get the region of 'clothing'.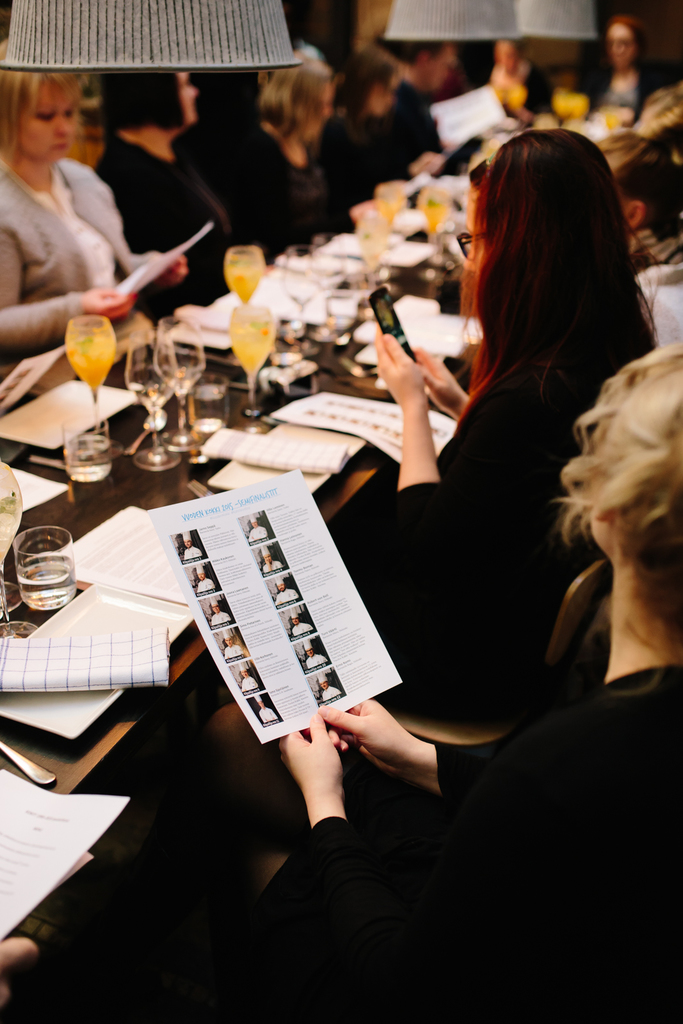
x1=384 y1=76 x2=452 y2=159.
